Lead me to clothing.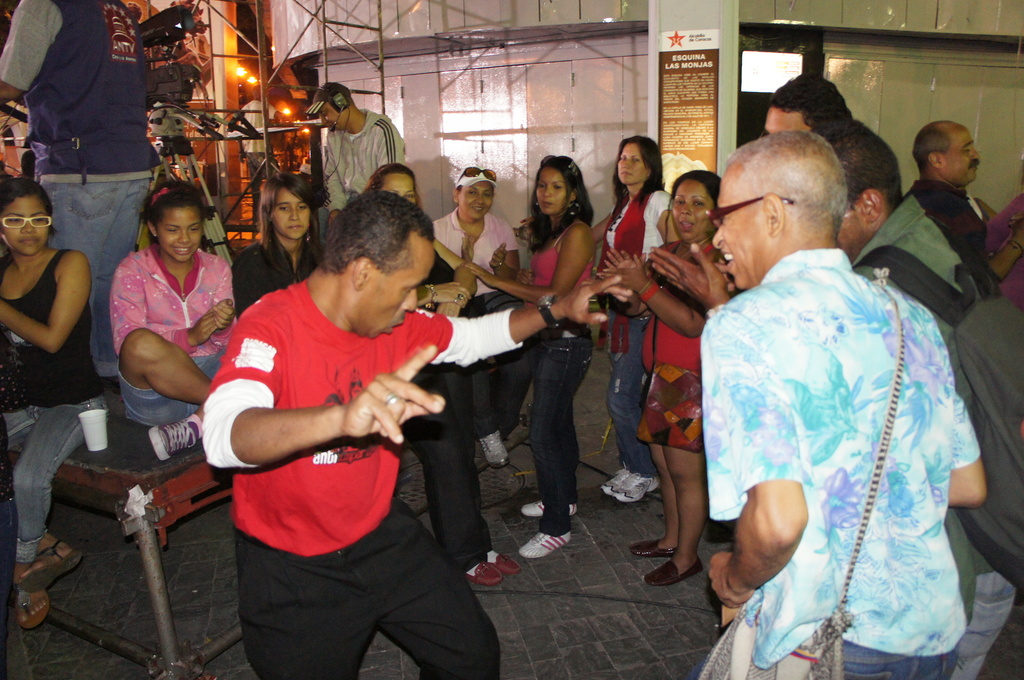
Lead to detection(535, 240, 593, 517).
